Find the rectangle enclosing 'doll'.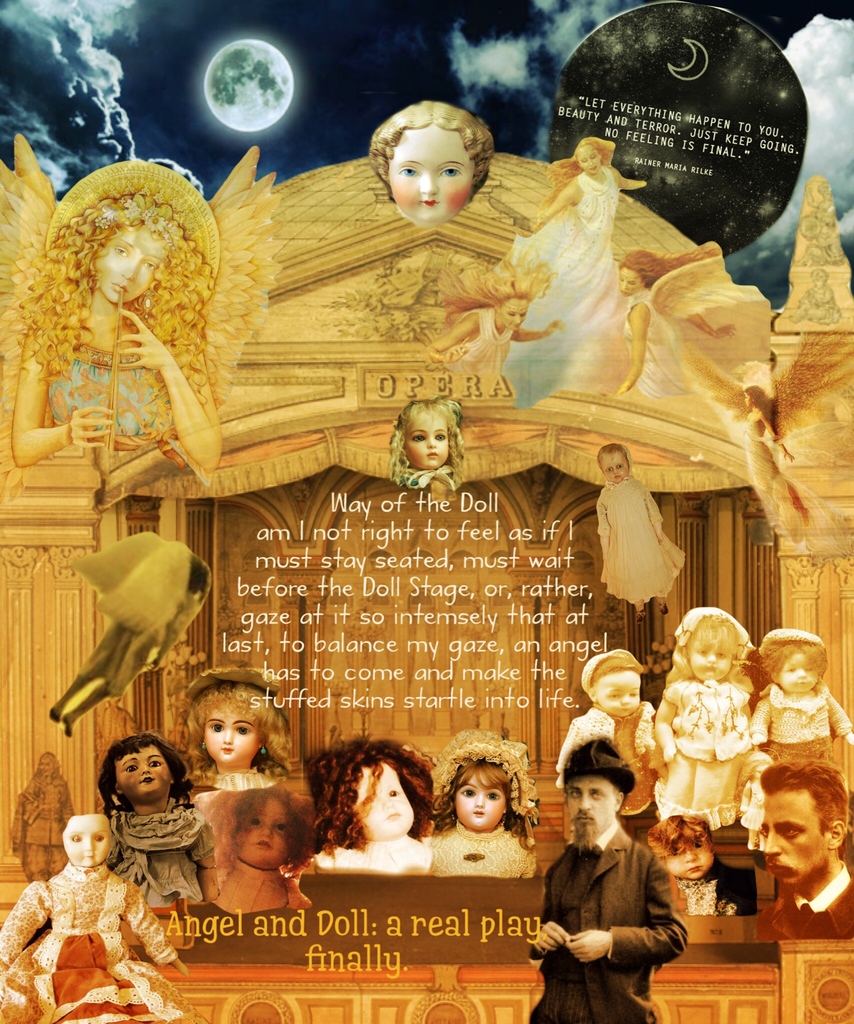
<region>593, 433, 682, 607</region>.
